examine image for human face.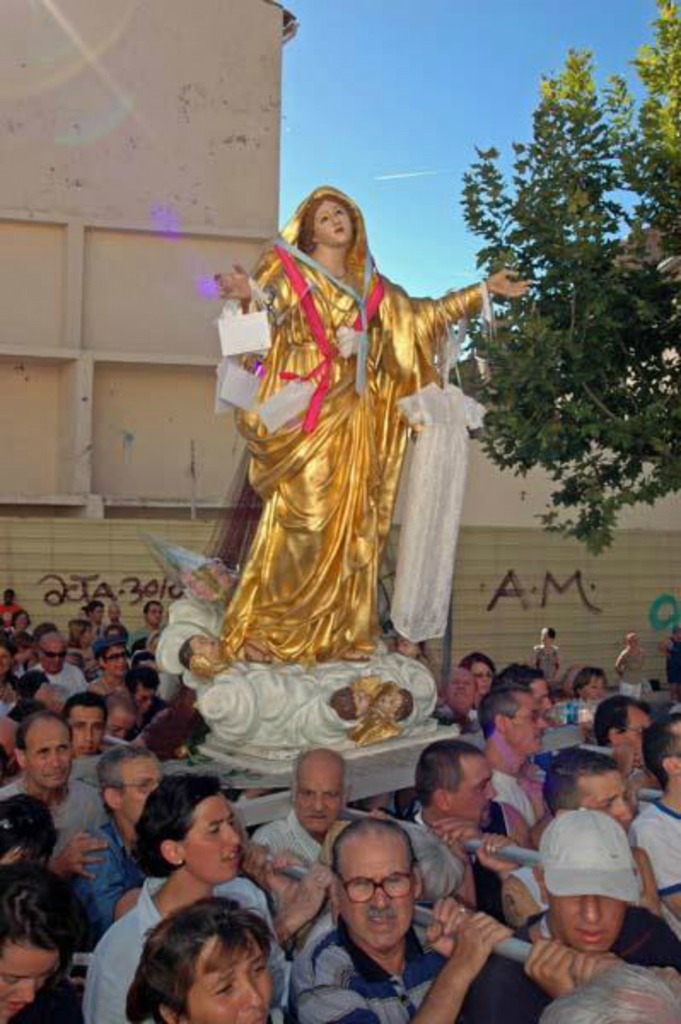
Examination result: BBox(183, 794, 243, 879).
